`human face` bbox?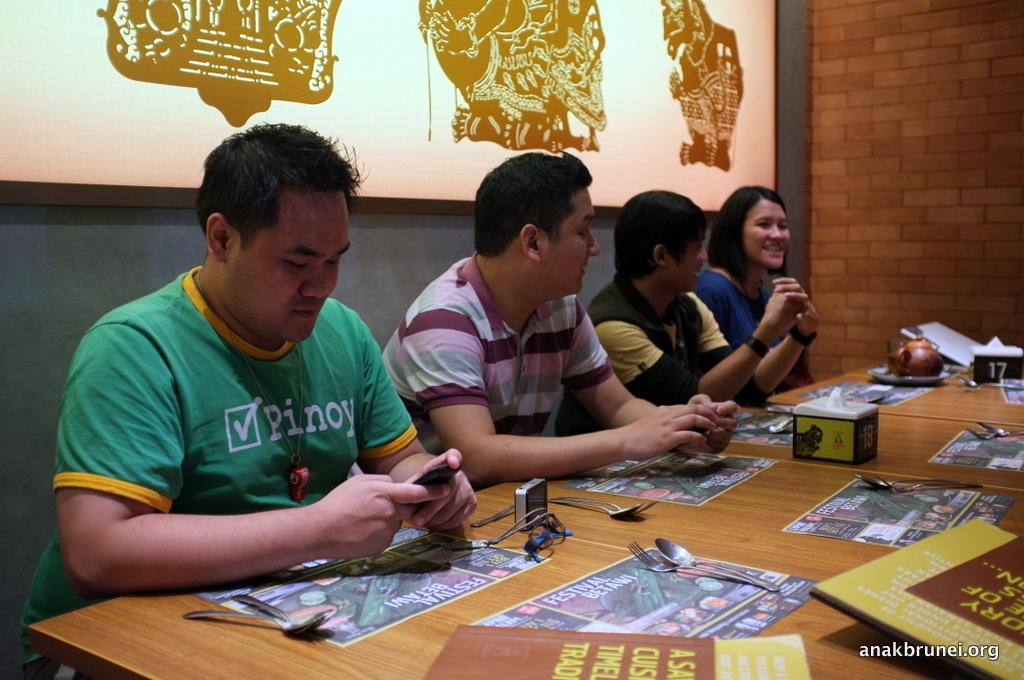
538,188,602,297
